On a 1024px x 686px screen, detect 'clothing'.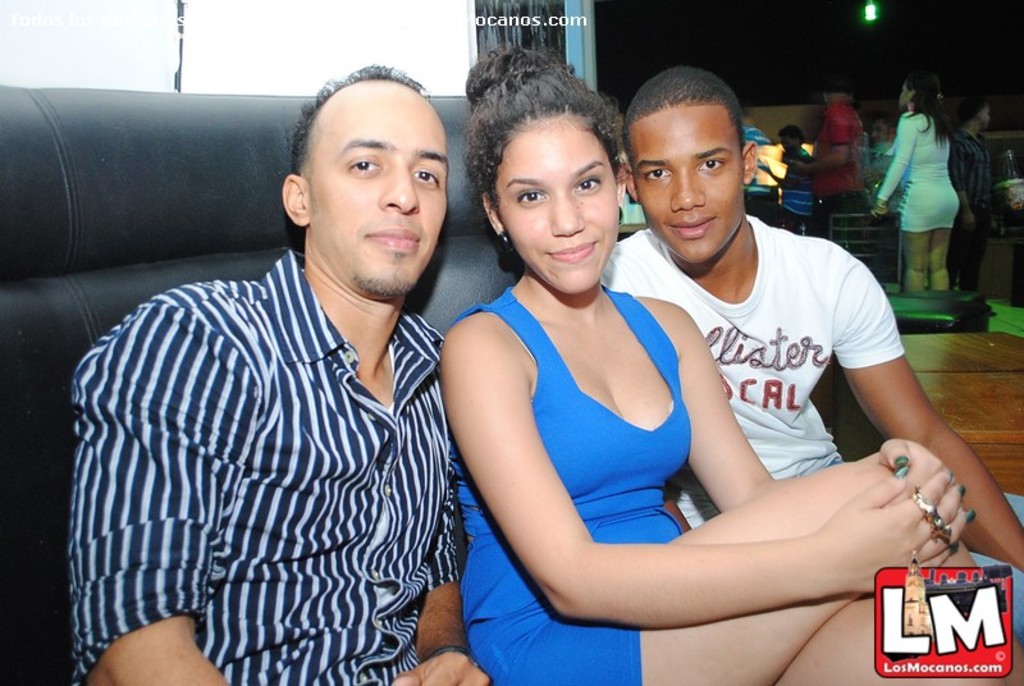
box(740, 123, 767, 145).
